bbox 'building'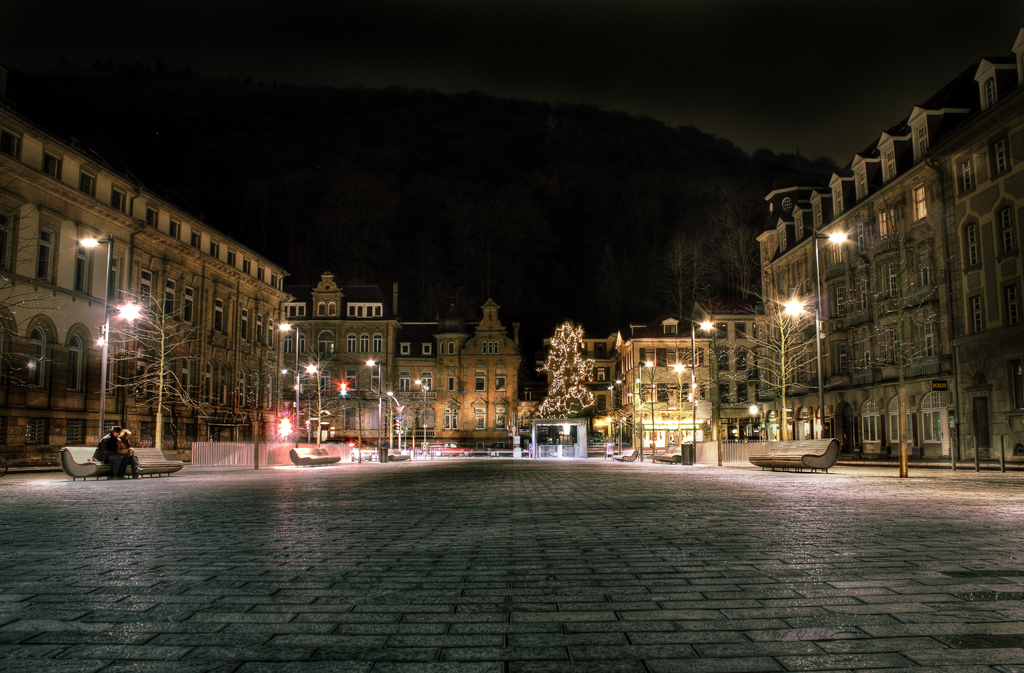
{"x1": 763, "y1": 21, "x2": 1023, "y2": 458}
